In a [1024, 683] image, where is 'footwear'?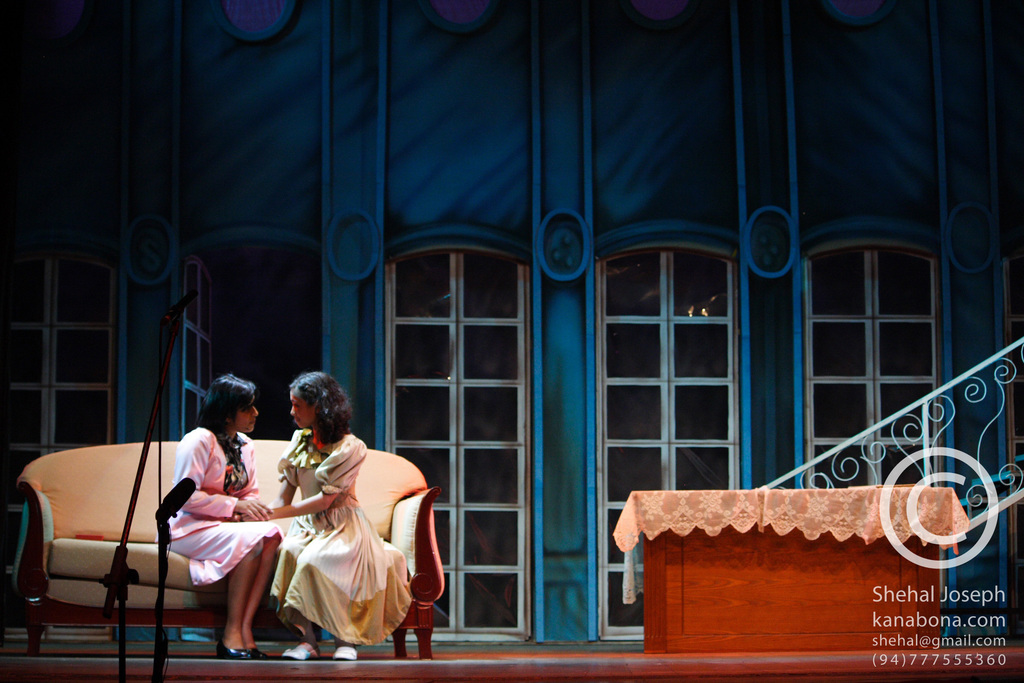
crop(285, 638, 320, 659).
